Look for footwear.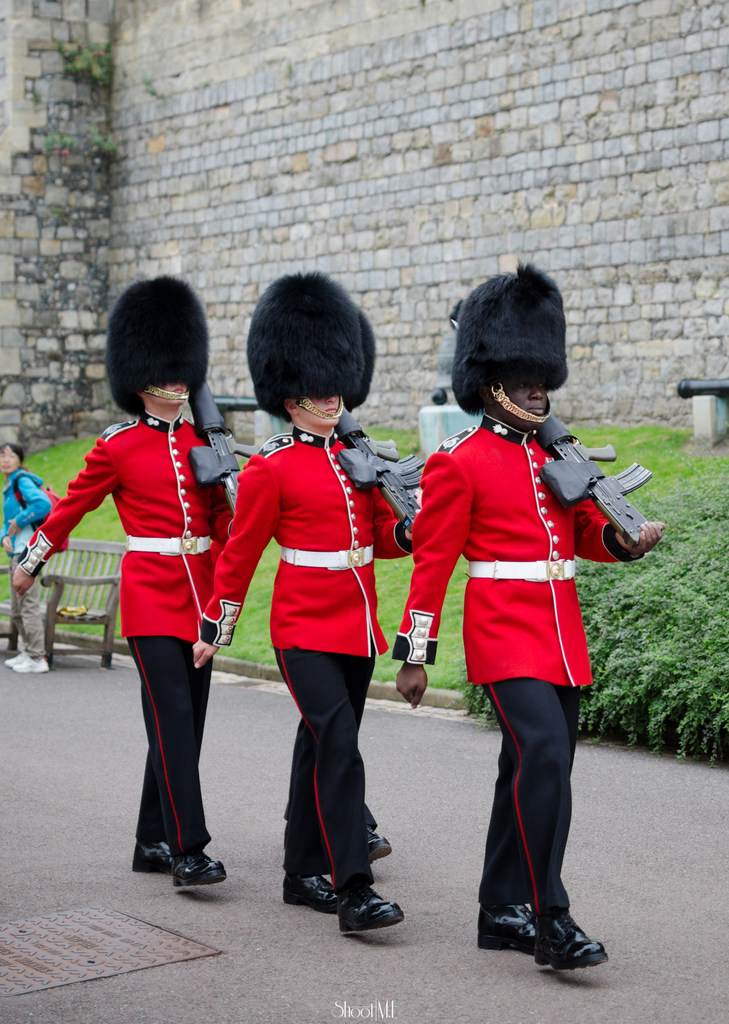
Found: <region>337, 877, 413, 936</region>.
